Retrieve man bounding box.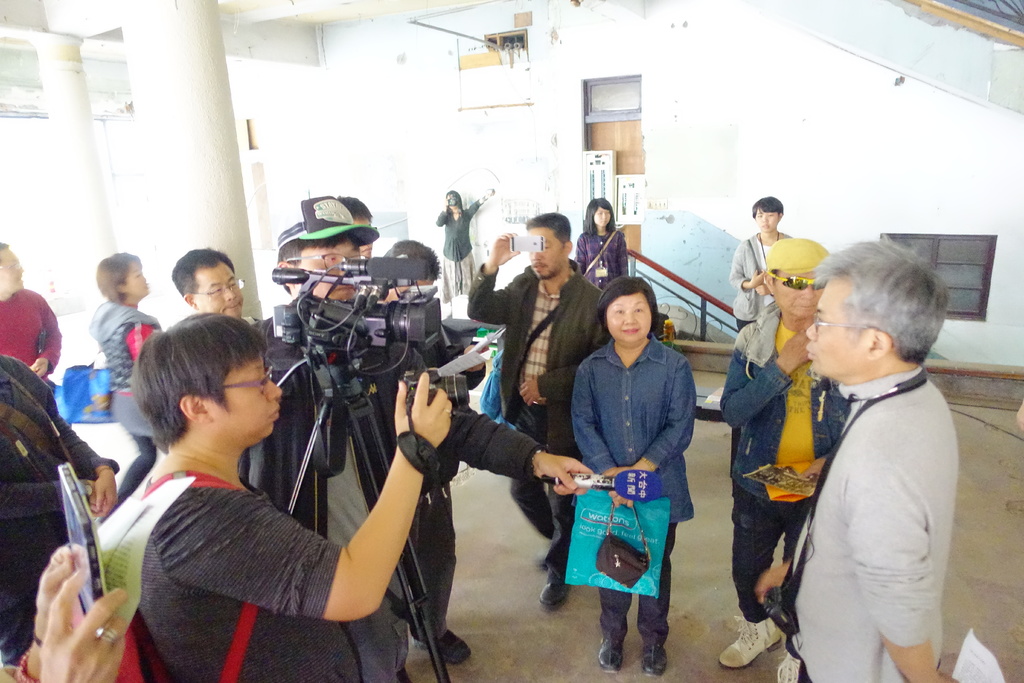
Bounding box: <region>465, 211, 614, 604</region>.
